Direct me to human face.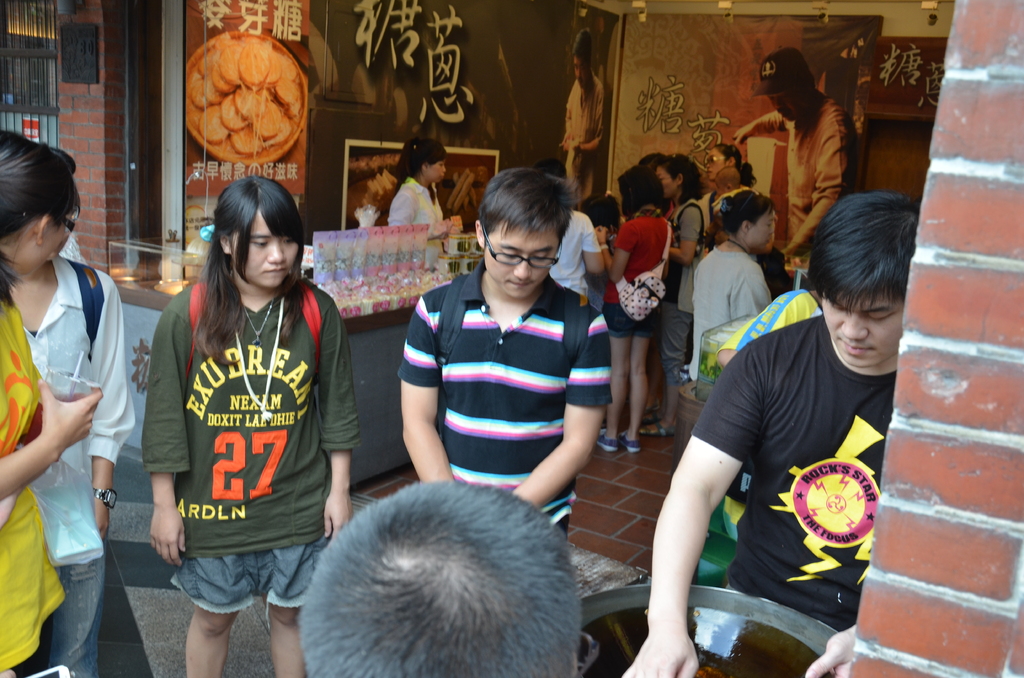
Direction: box=[662, 172, 669, 194].
